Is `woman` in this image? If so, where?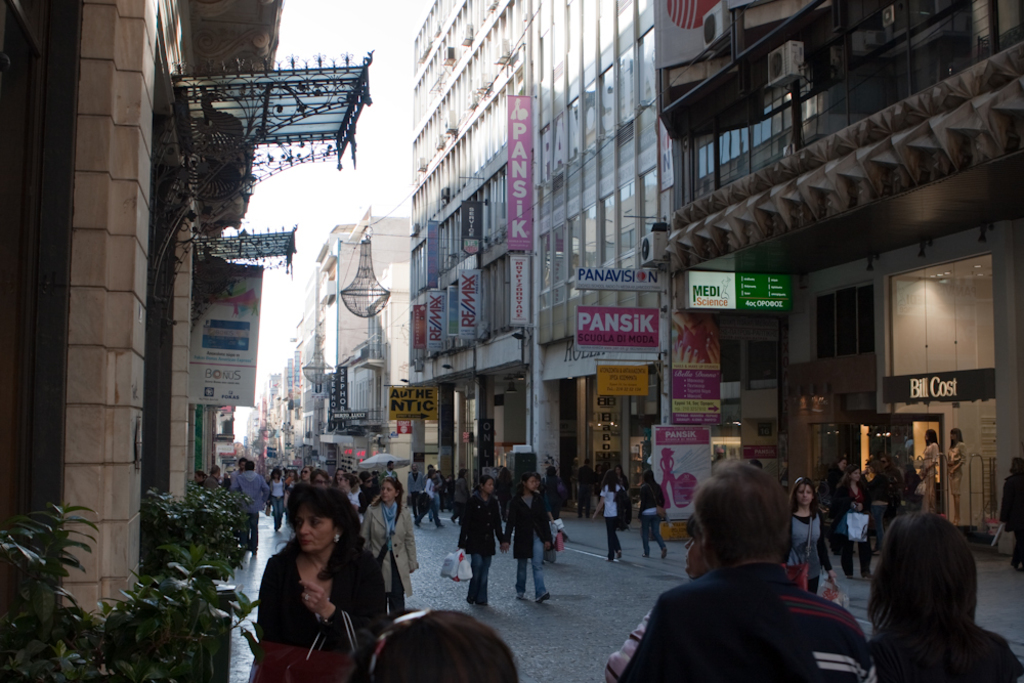
Yes, at x1=632, y1=470, x2=668, y2=561.
